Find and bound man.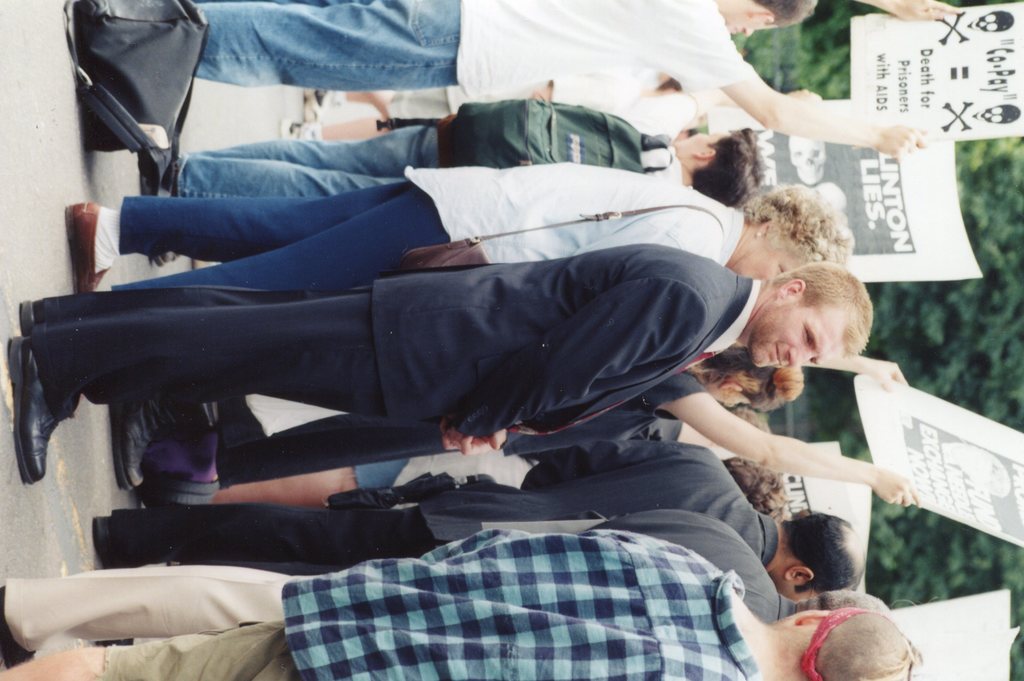
Bound: 0, 525, 903, 680.
